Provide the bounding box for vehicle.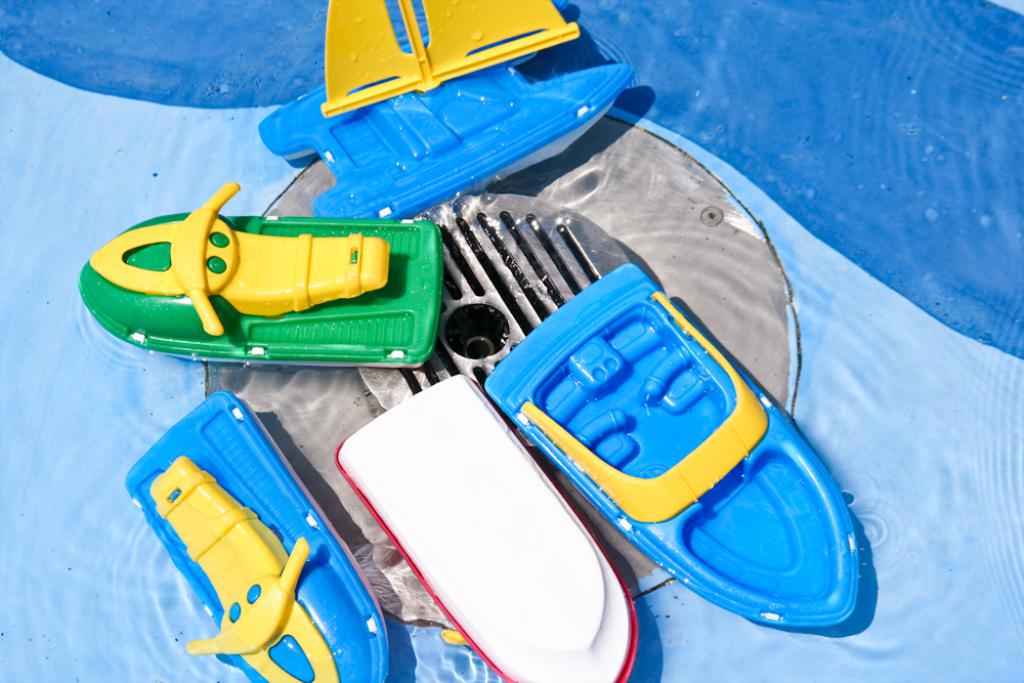
bbox=(333, 364, 637, 682).
